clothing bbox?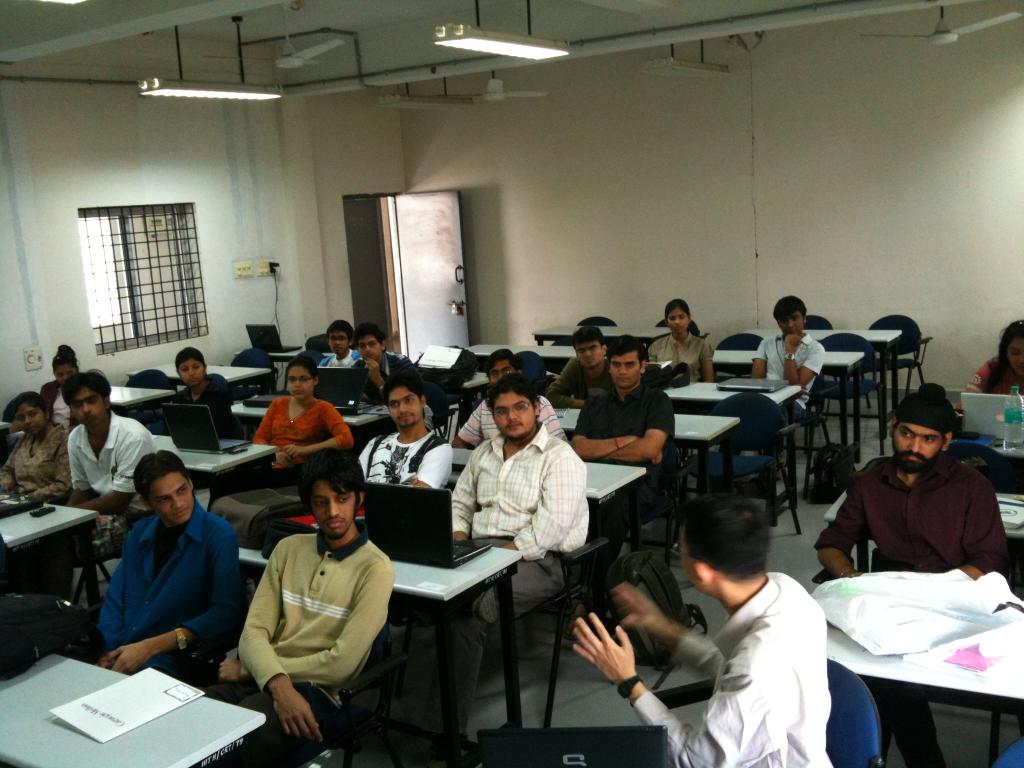
rect(211, 398, 356, 541)
